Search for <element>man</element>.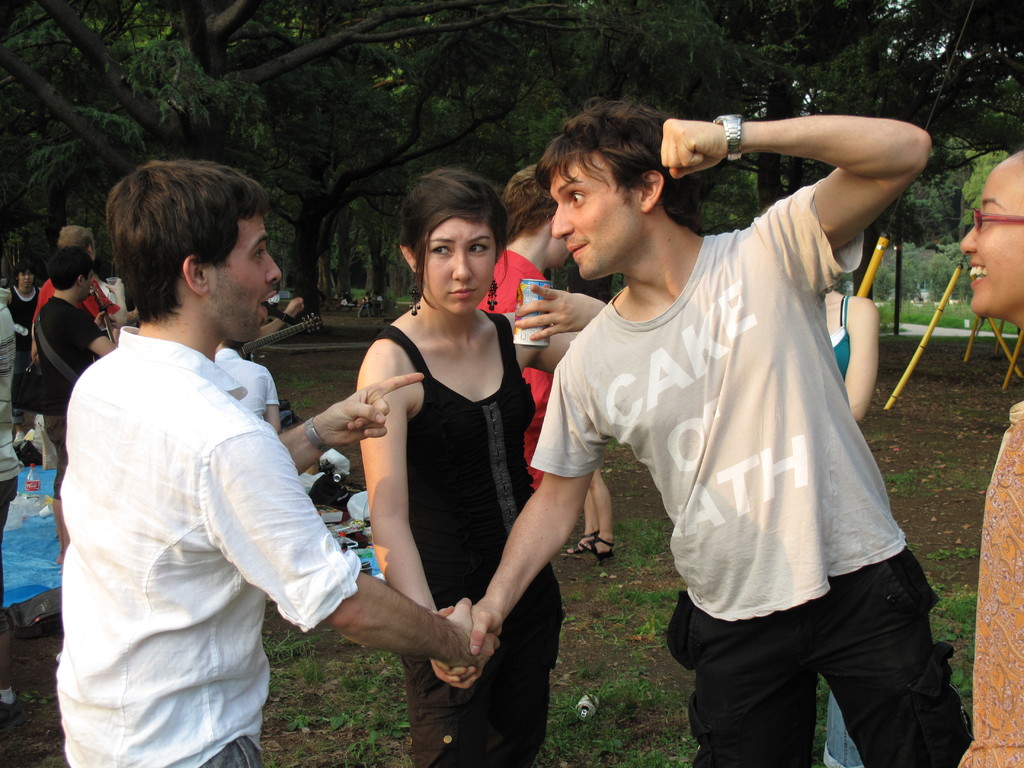
Found at {"x1": 29, "y1": 245, "x2": 118, "y2": 469}.
